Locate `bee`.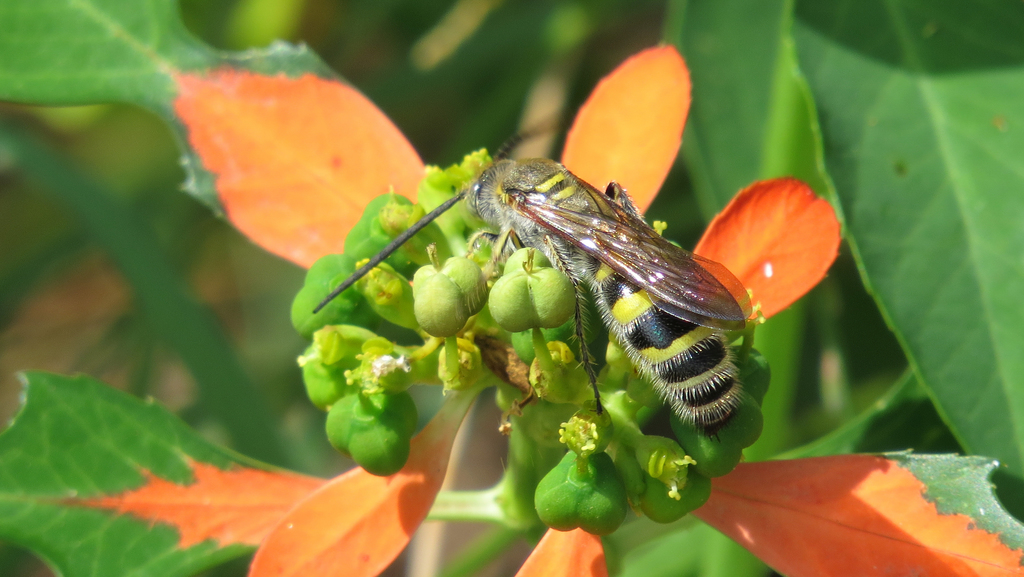
Bounding box: 436 146 787 460.
